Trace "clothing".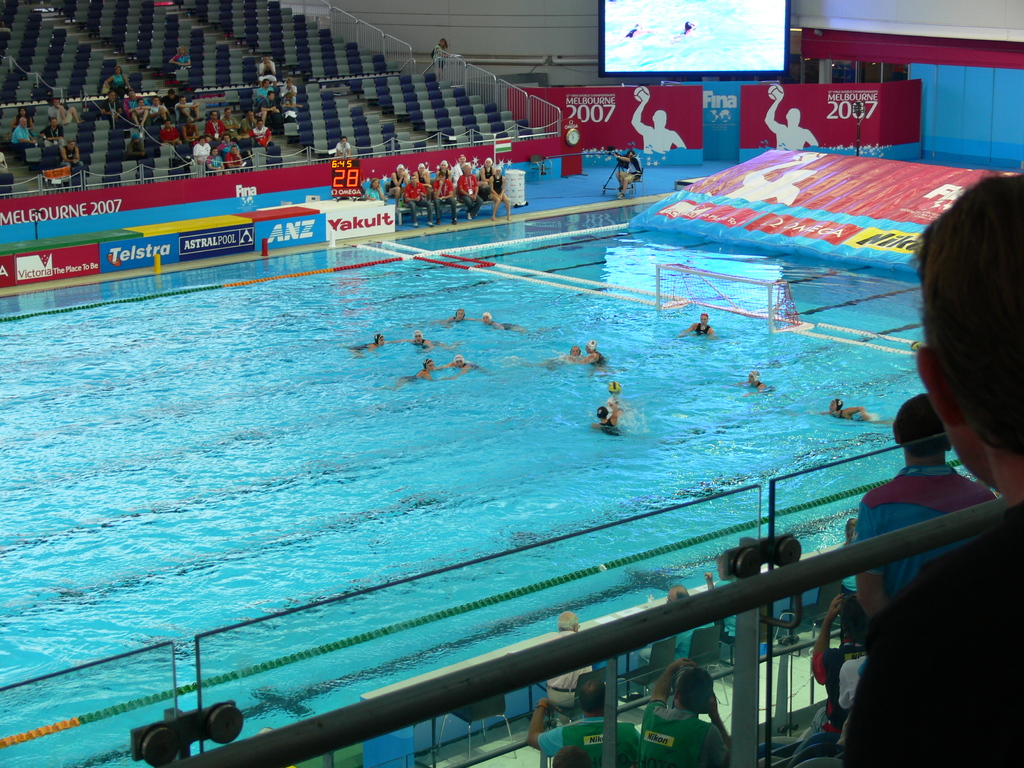
Traced to select_region(216, 139, 234, 160).
